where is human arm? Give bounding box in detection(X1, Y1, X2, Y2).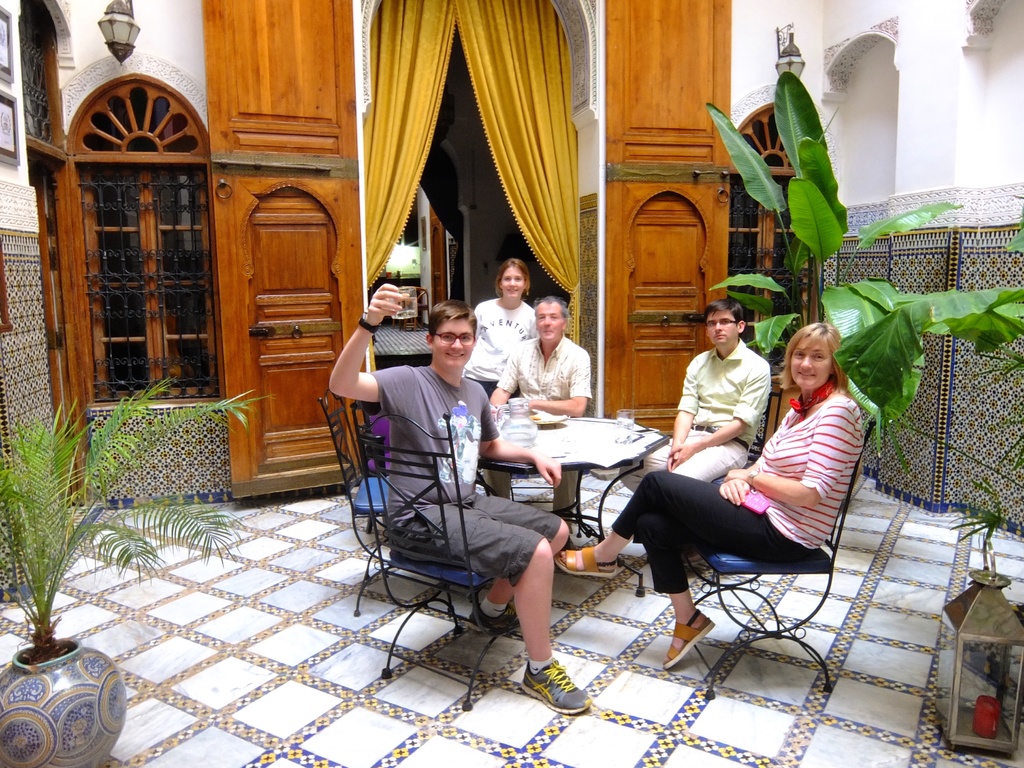
detection(666, 355, 785, 467).
